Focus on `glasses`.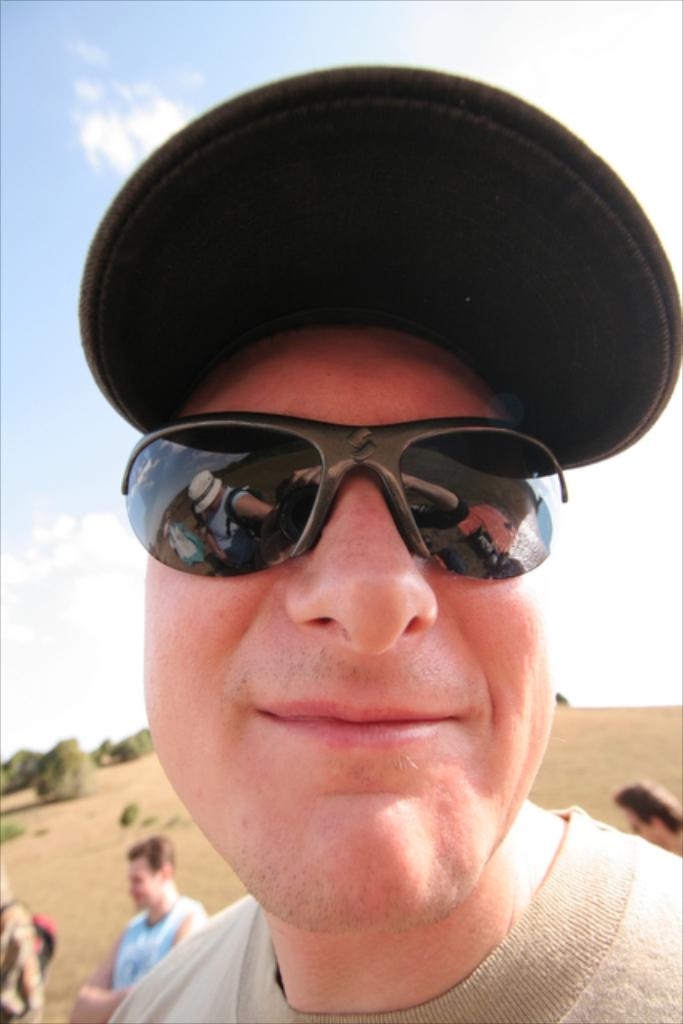
Focused at x1=133, y1=387, x2=593, y2=589.
